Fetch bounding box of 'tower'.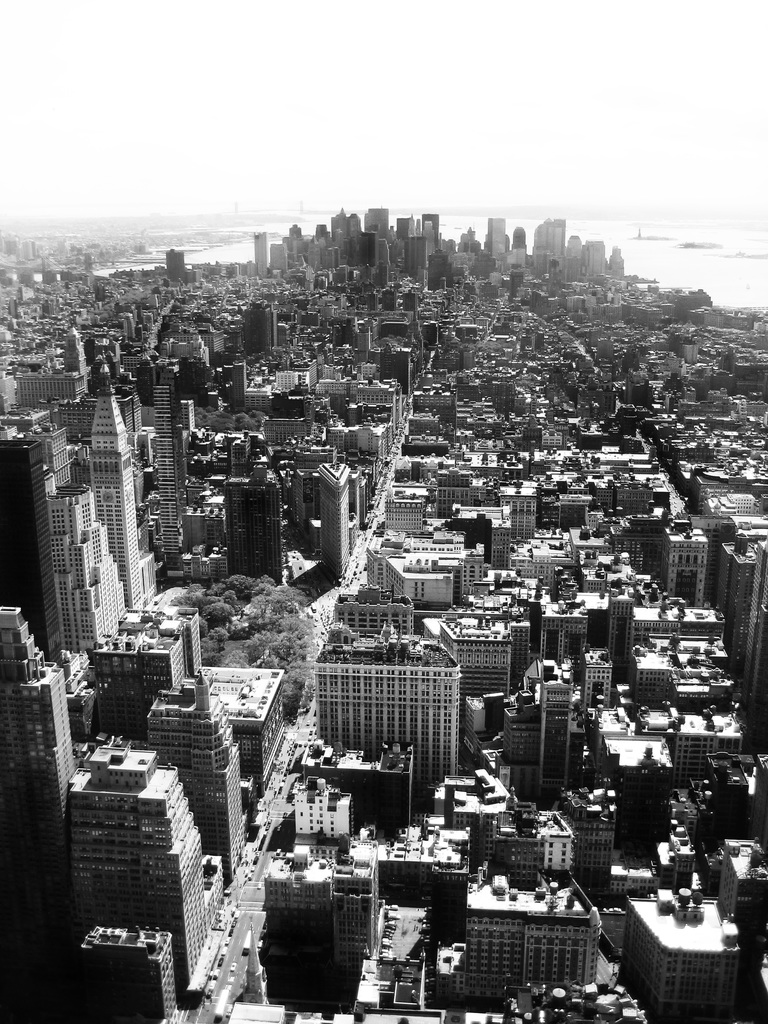
Bbox: select_region(167, 249, 189, 289).
